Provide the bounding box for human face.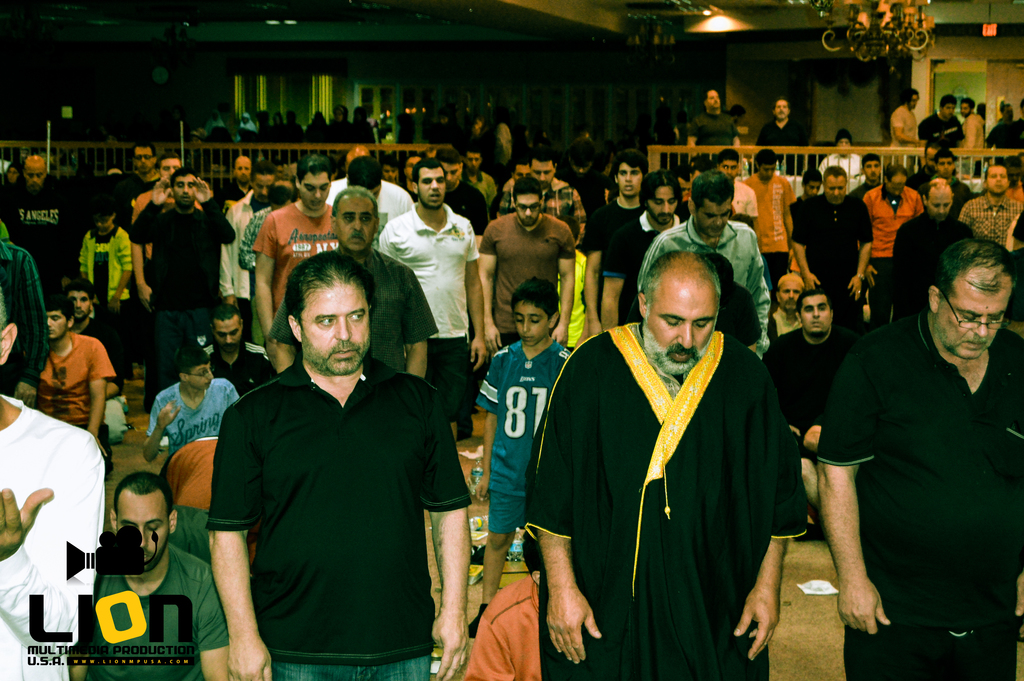
<region>29, 161, 44, 188</region>.
